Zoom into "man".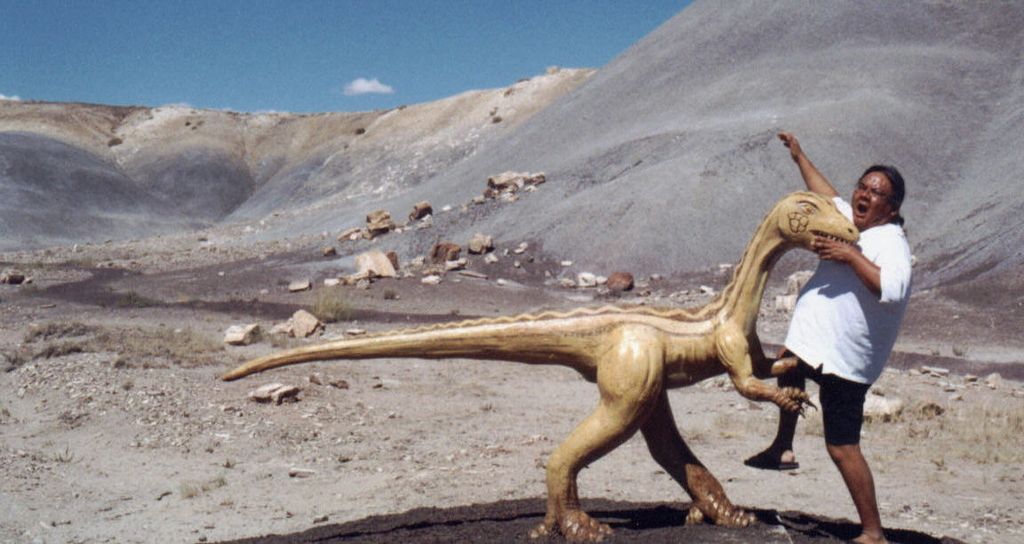
Zoom target: 759,152,922,532.
